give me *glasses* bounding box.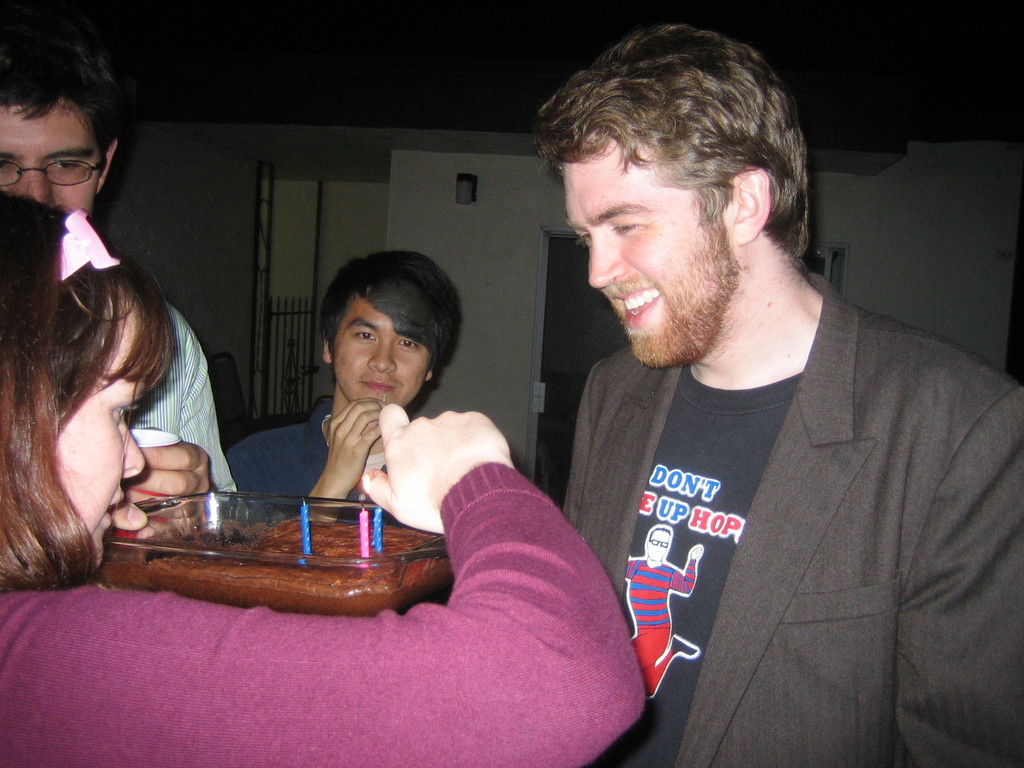
<bbox>0, 159, 107, 188</bbox>.
